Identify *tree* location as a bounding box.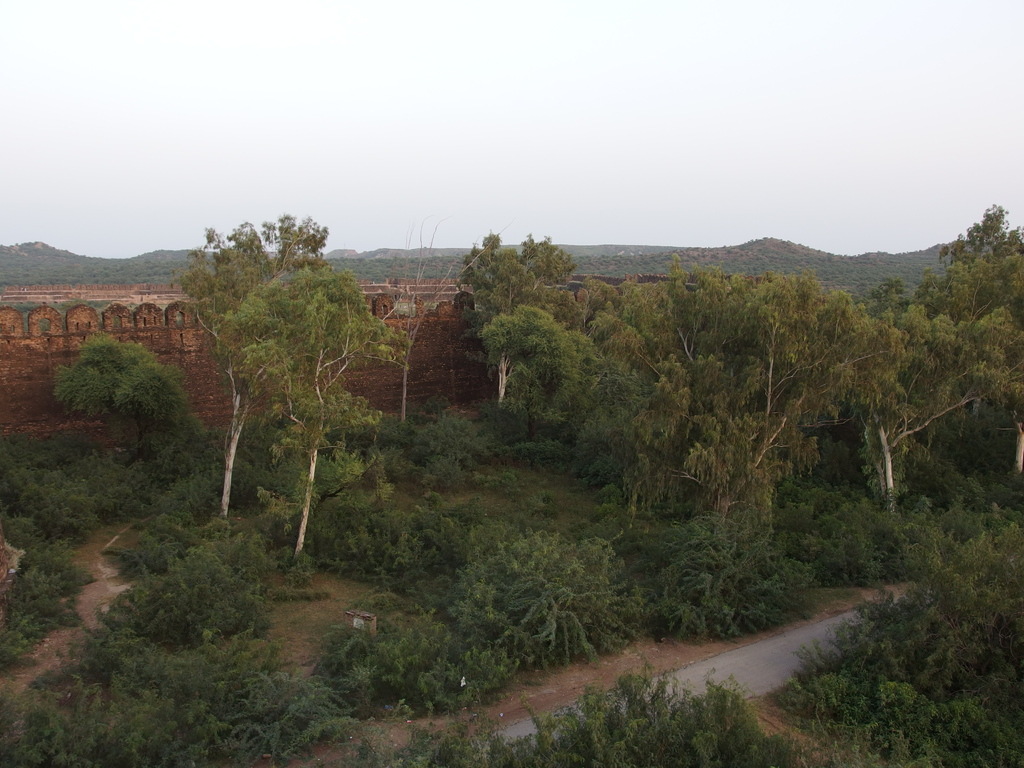
left=779, top=527, right=1023, bottom=767.
